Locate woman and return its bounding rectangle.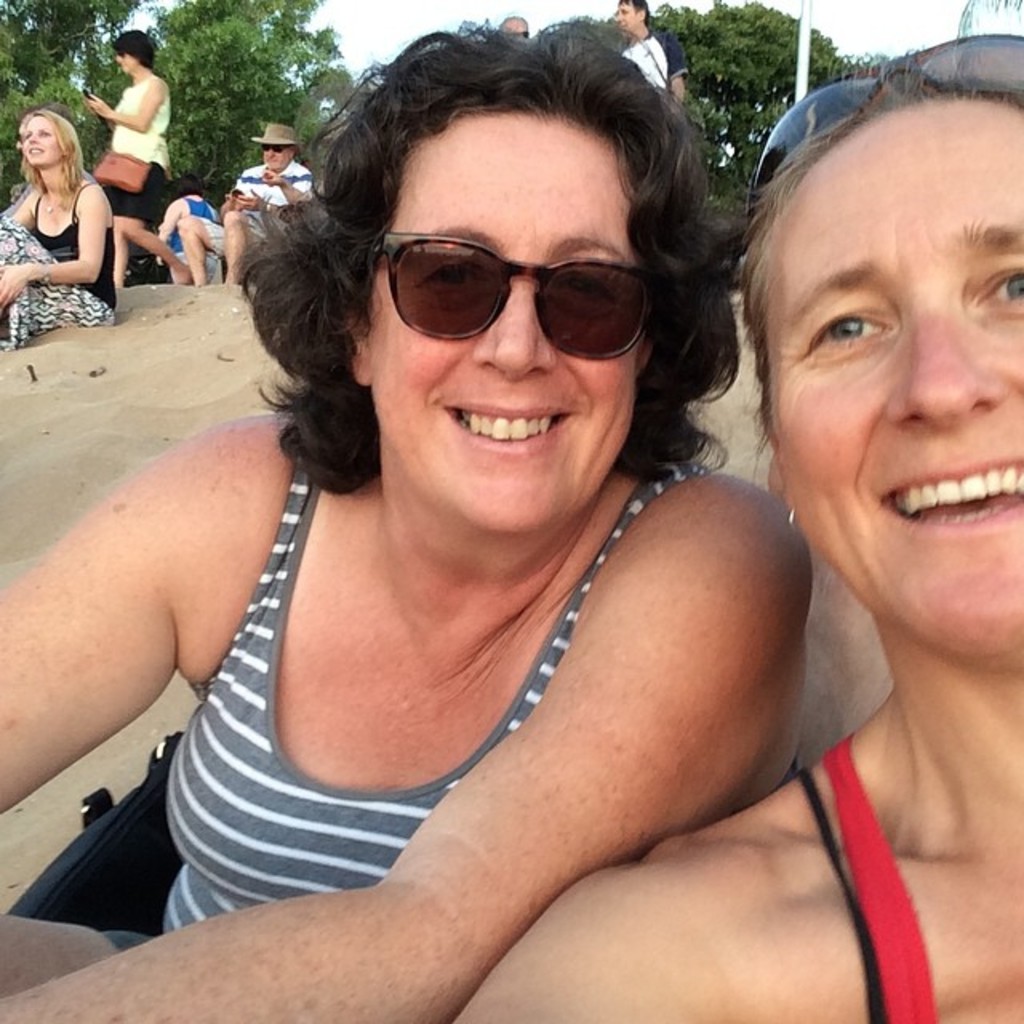
l=93, t=27, r=178, b=221.
